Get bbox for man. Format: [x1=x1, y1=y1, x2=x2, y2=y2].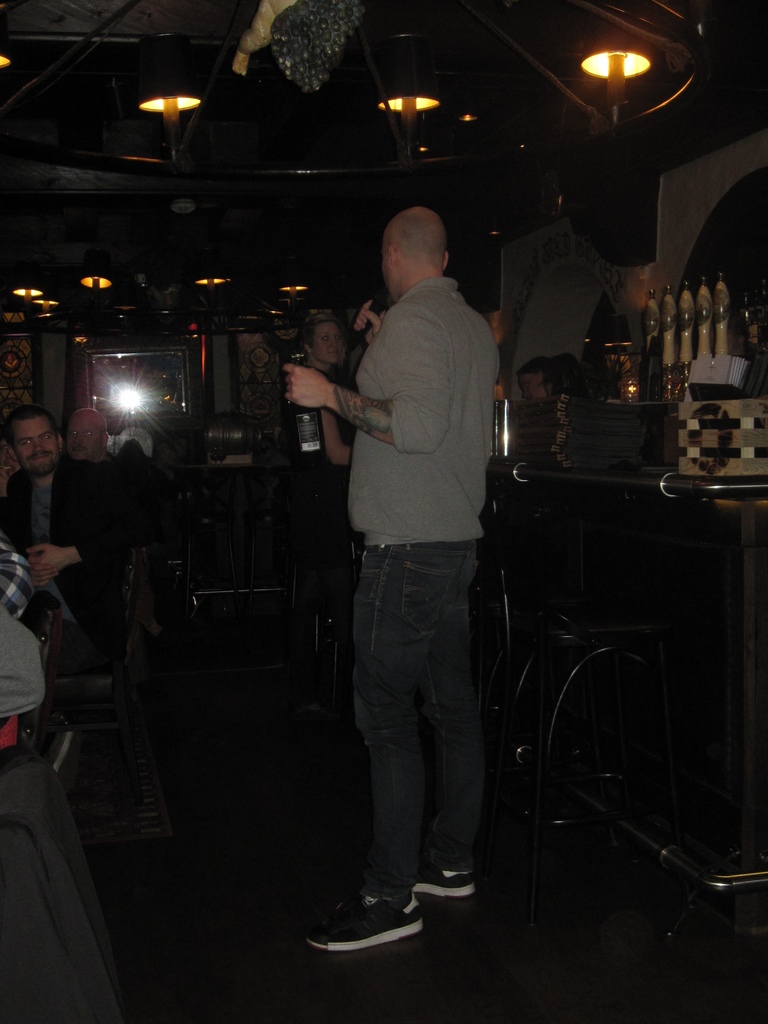
[x1=289, y1=170, x2=529, y2=945].
